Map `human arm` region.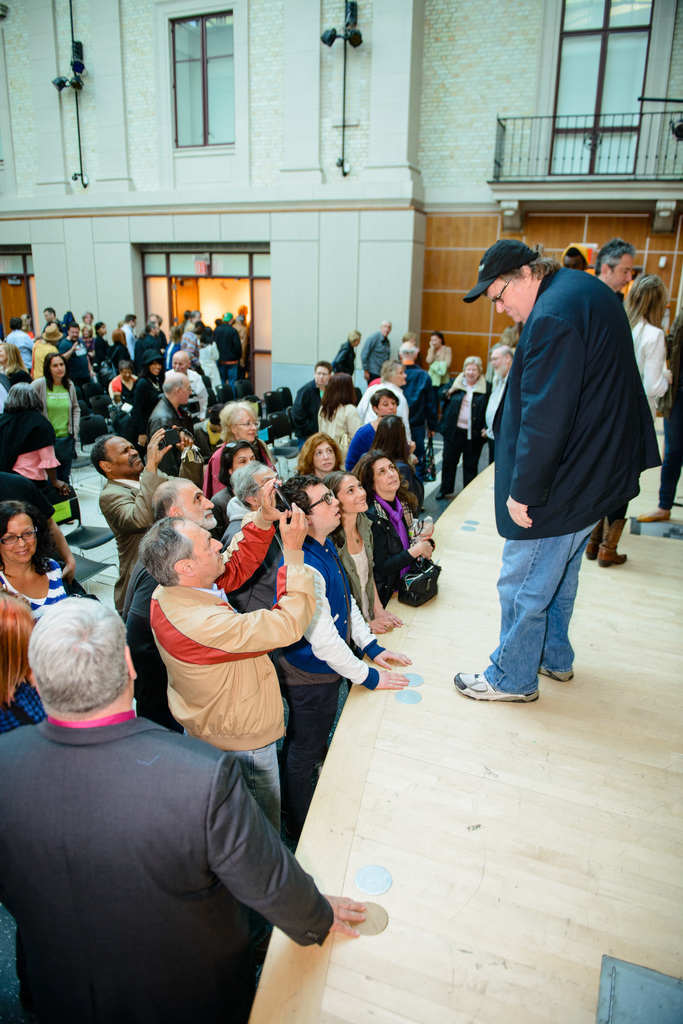
Mapped to <bbox>65, 380, 86, 455</bbox>.
